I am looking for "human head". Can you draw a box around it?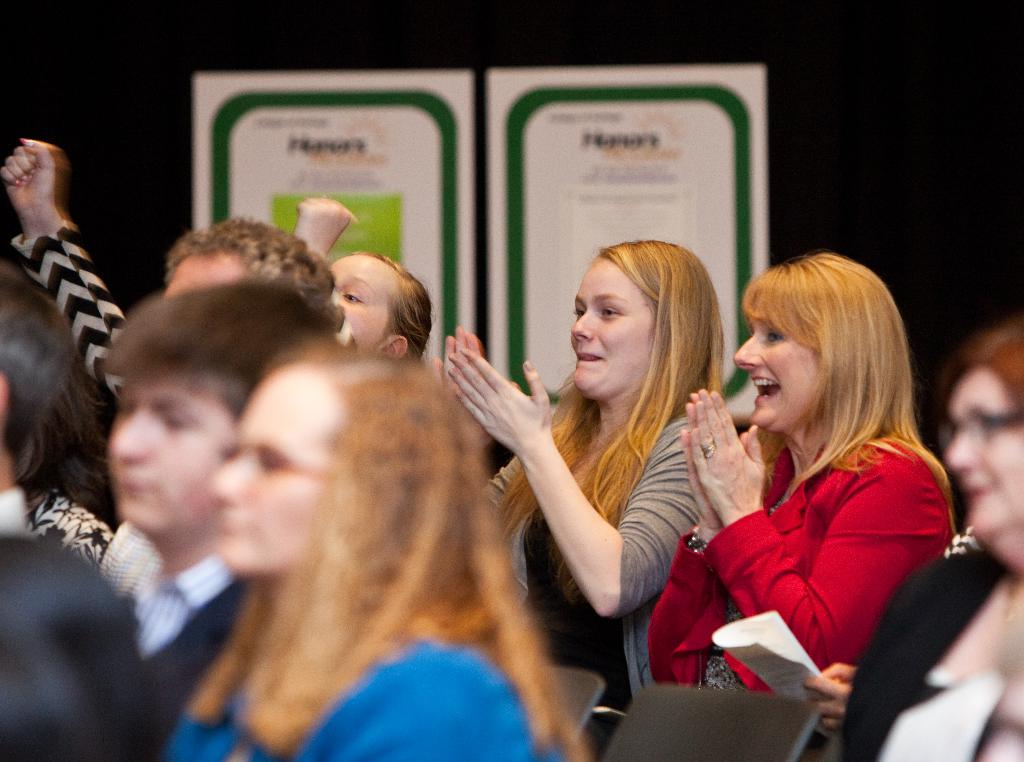
Sure, the bounding box is bbox=[159, 218, 333, 334].
